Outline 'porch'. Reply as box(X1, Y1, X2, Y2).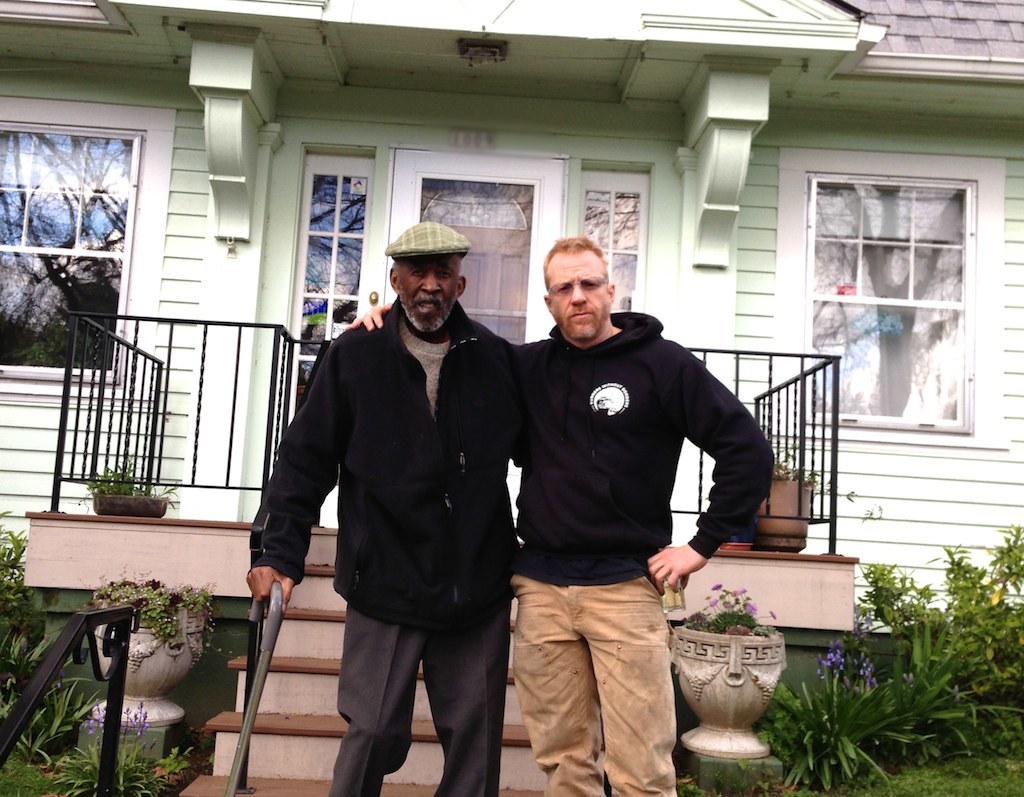
box(50, 304, 844, 560).
